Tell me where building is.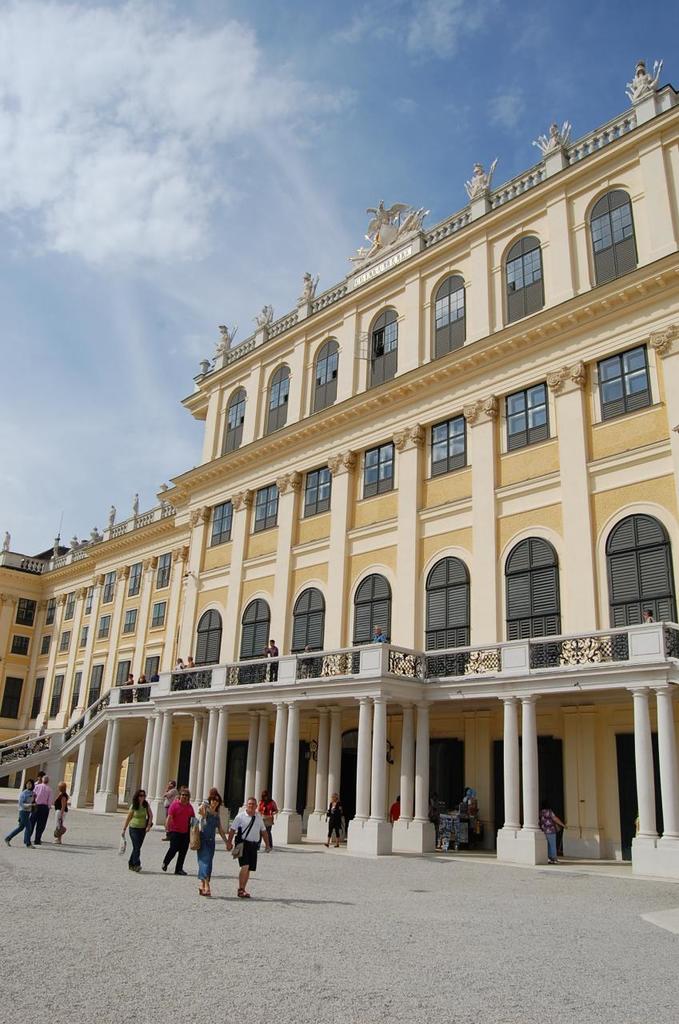
building is at 0, 65, 678, 882.
